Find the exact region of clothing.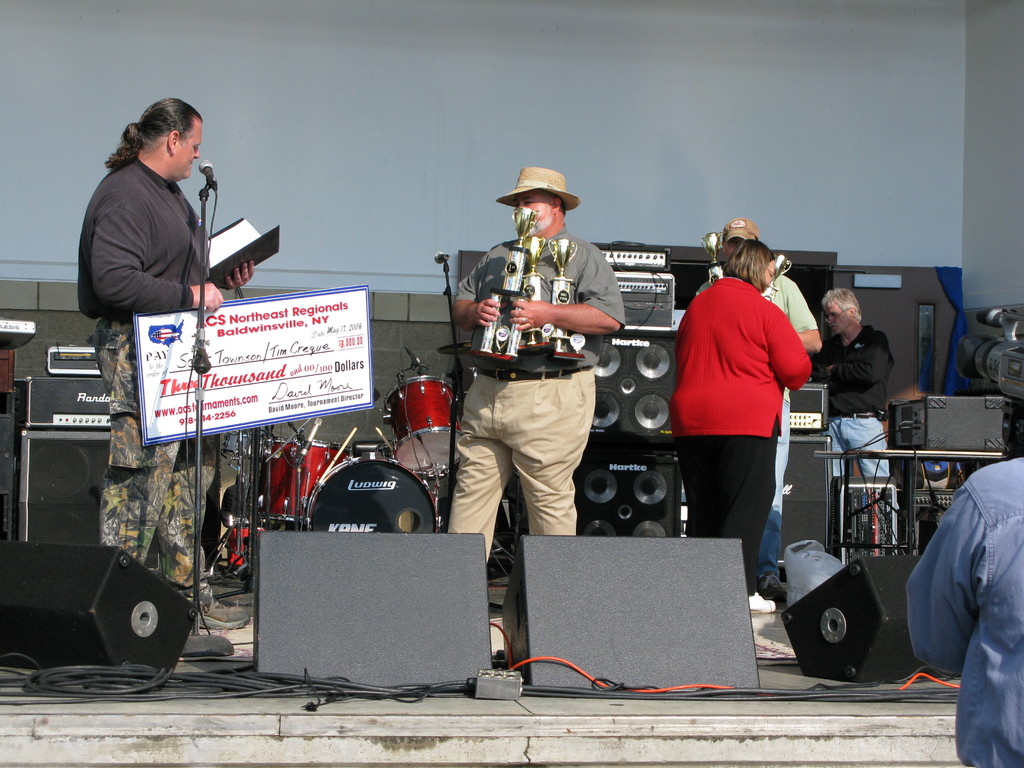
Exact region: pyautogui.locateOnScreen(460, 381, 598, 586).
